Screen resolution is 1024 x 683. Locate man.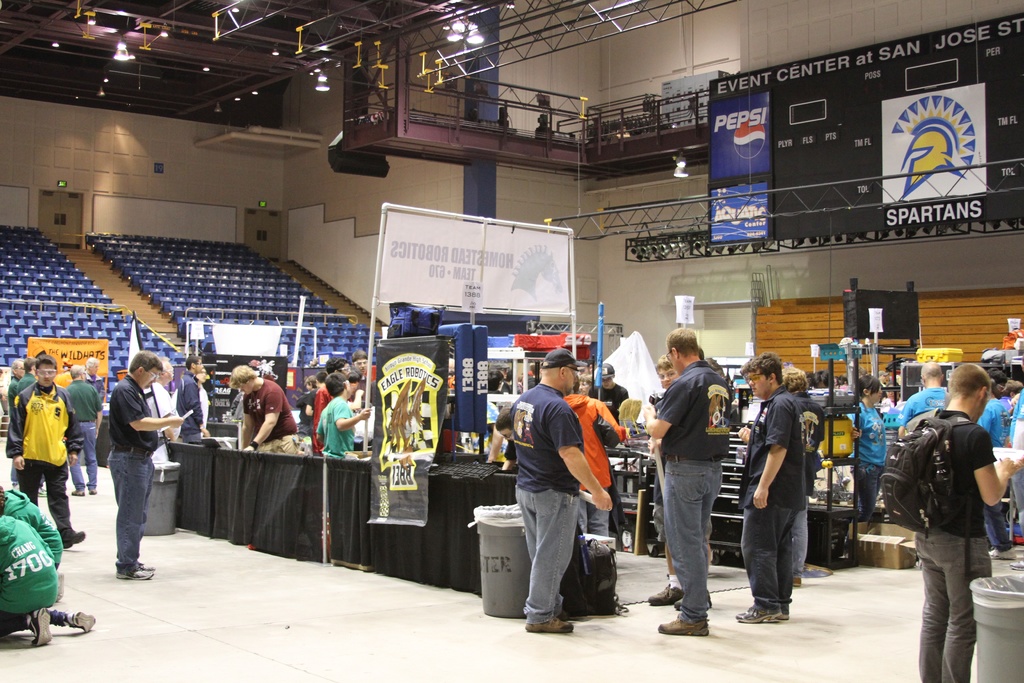
297:377:316:445.
